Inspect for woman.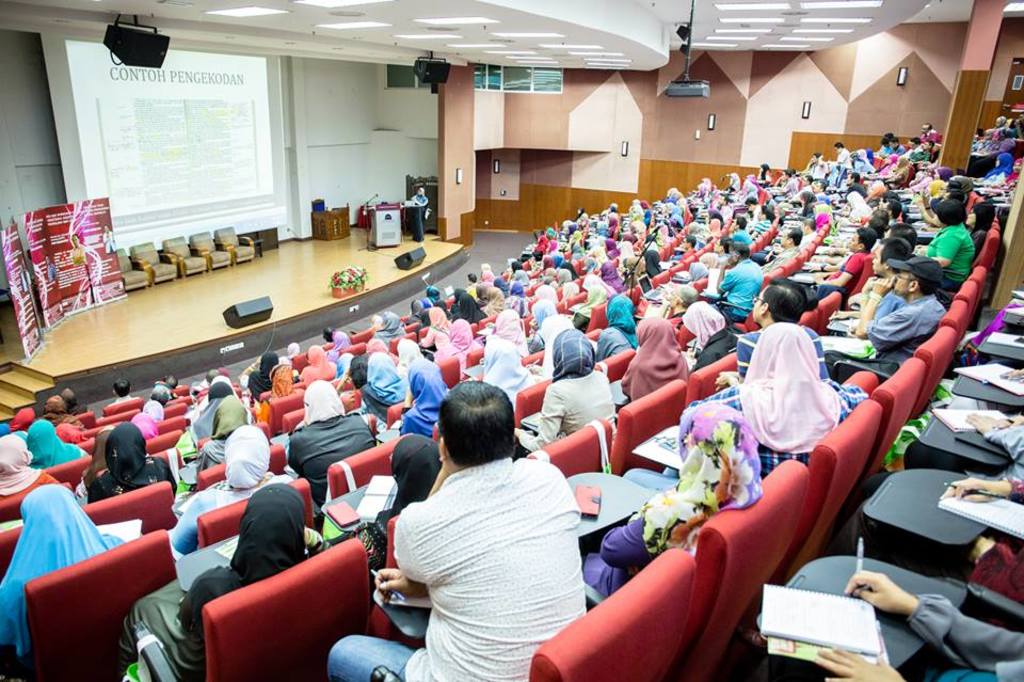
Inspection: box(606, 312, 683, 405).
